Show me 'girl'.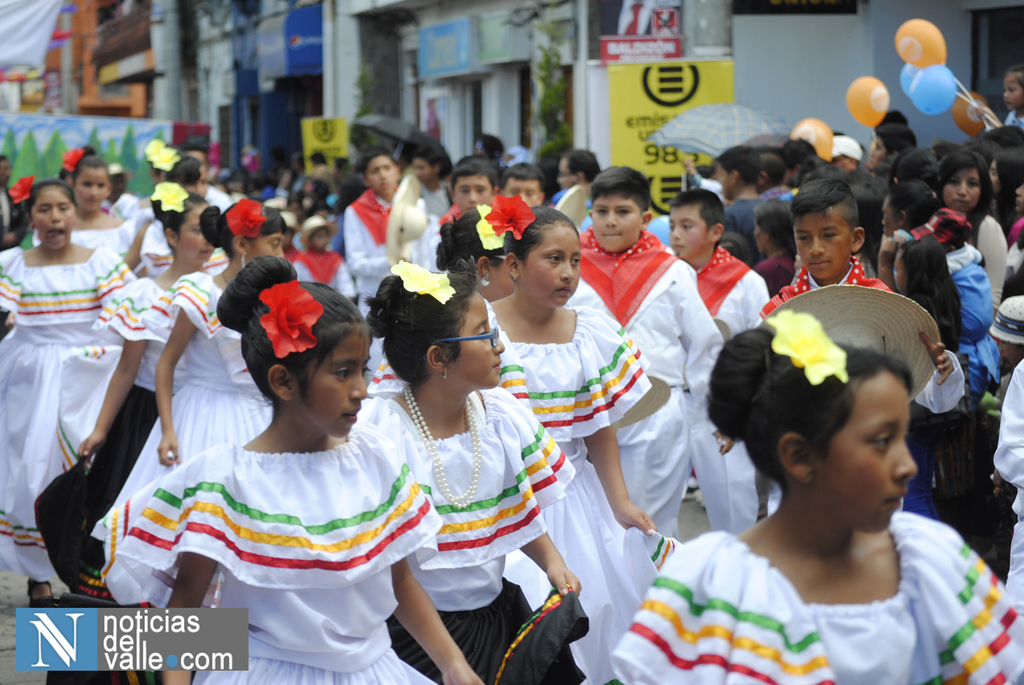
'girl' is here: bbox(607, 310, 1023, 684).
